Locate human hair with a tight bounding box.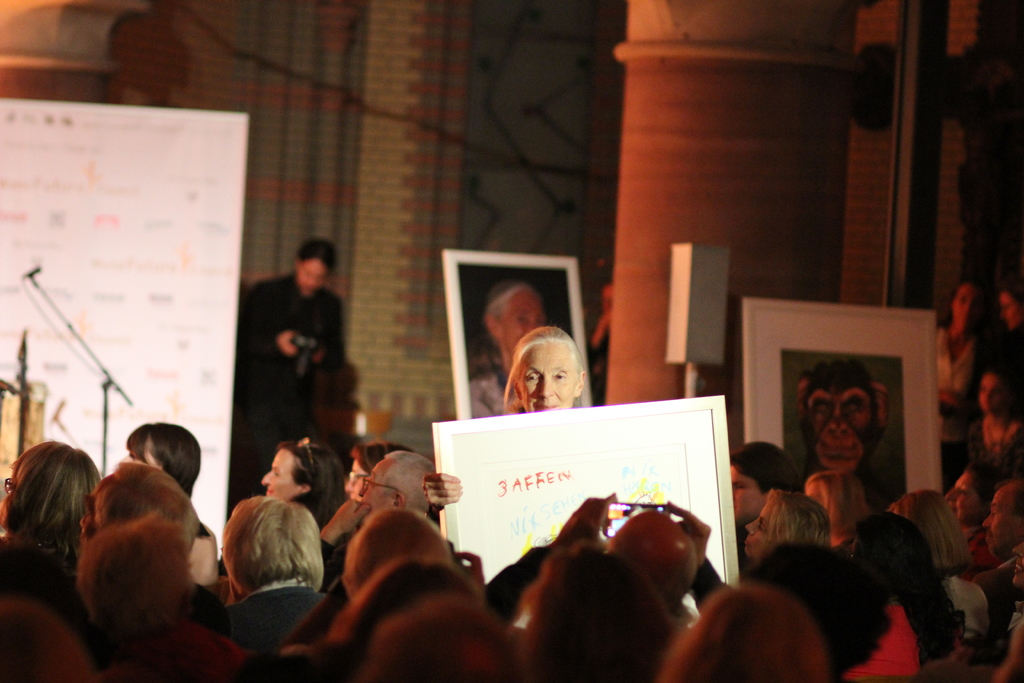
{"left": 77, "top": 505, "right": 191, "bottom": 625}.
